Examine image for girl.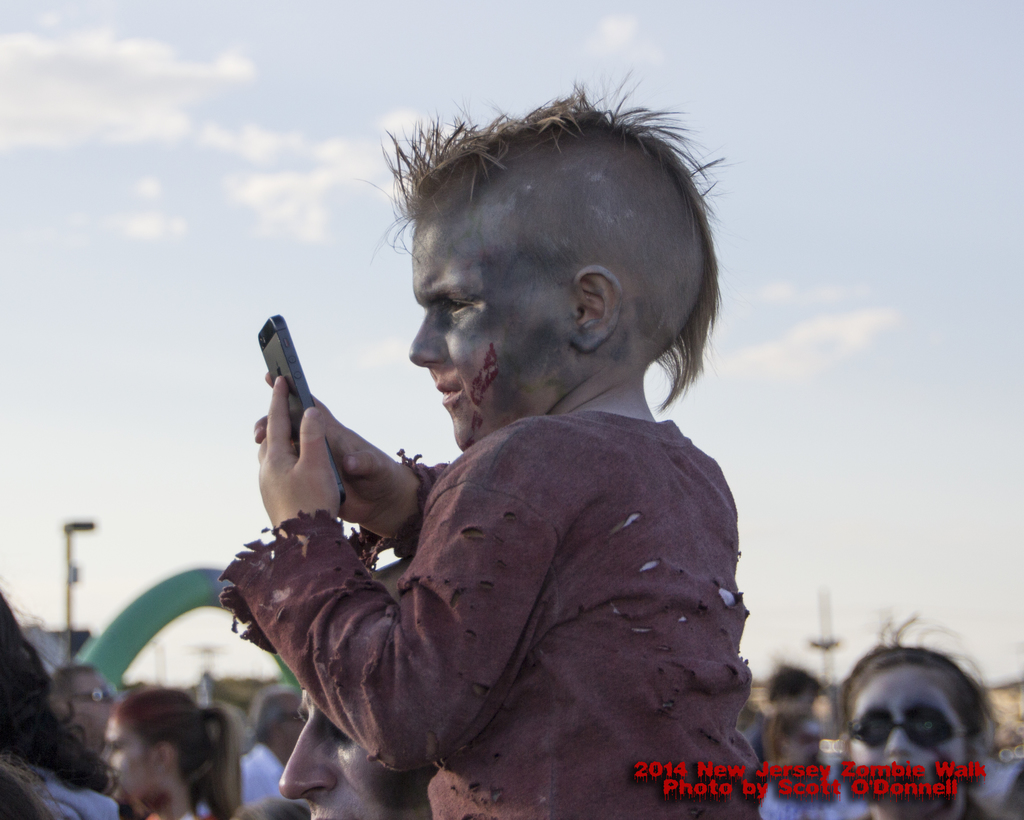
Examination result: Rect(92, 686, 246, 819).
